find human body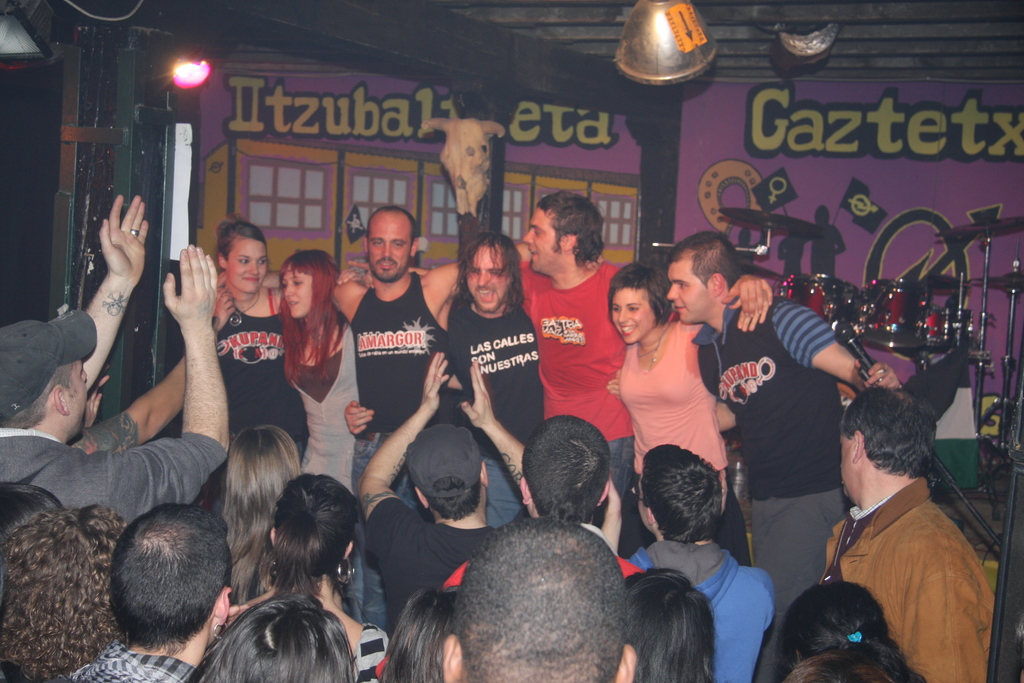
bbox=[609, 259, 771, 559]
